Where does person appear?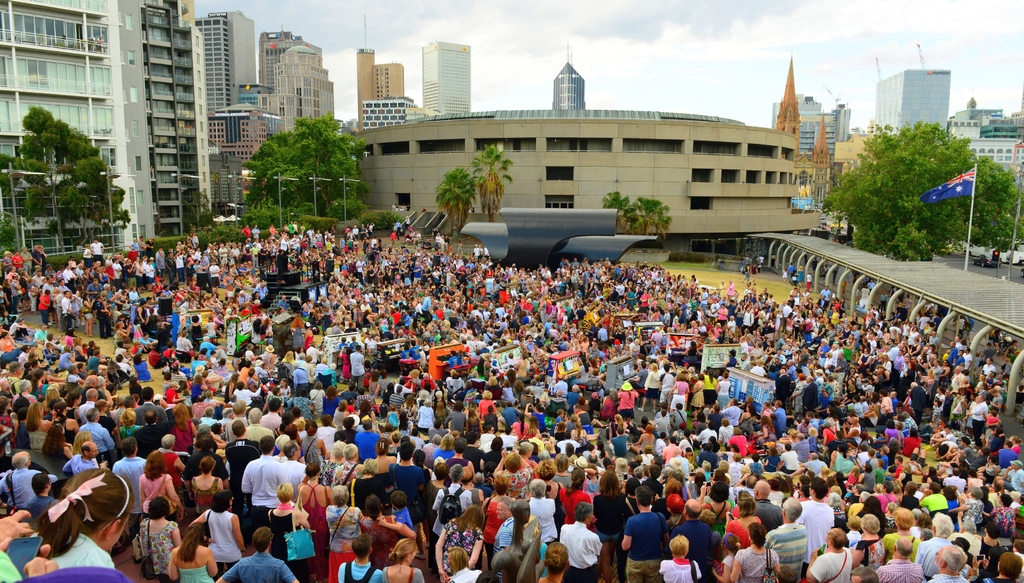
Appears at bbox=(161, 517, 220, 580).
